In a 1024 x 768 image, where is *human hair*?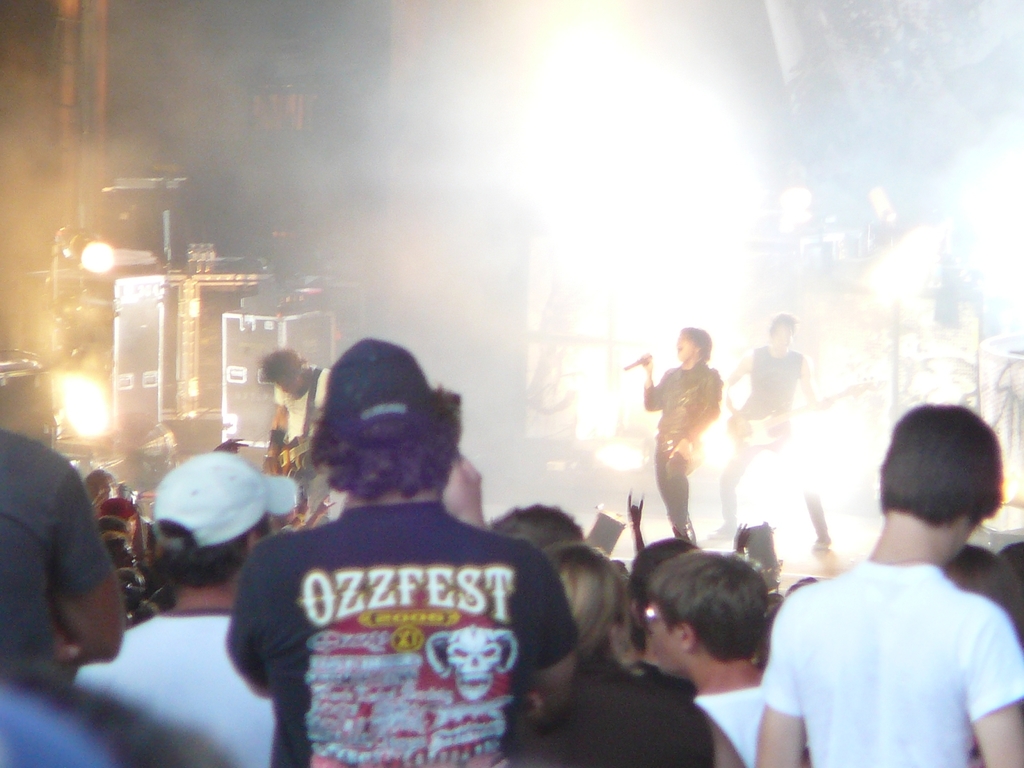
bbox(596, 554, 751, 660).
